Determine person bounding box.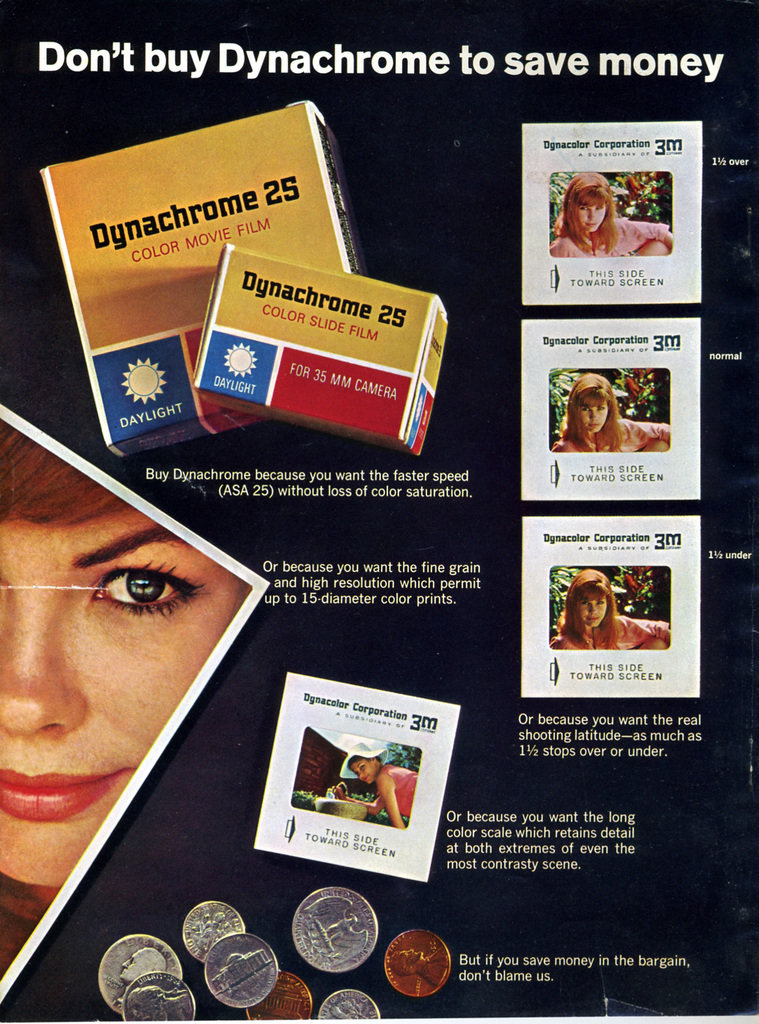
Determined: (x1=0, y1=412, x2=250, y2=934).
